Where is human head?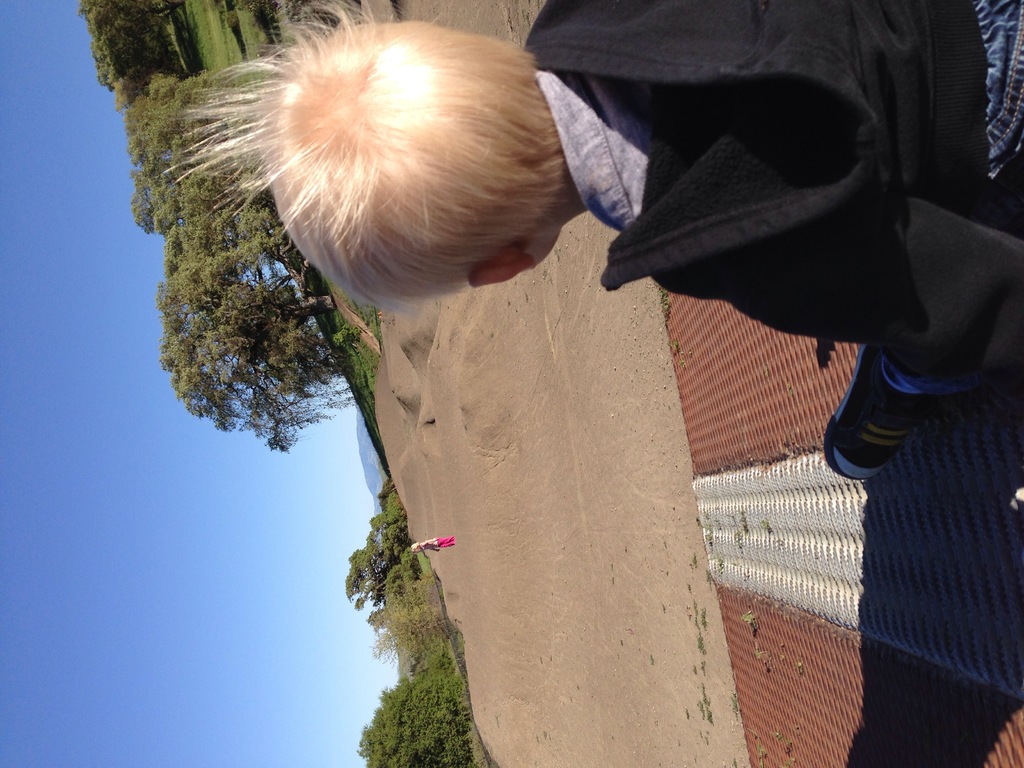
box=[207, 33, 575, 333].
